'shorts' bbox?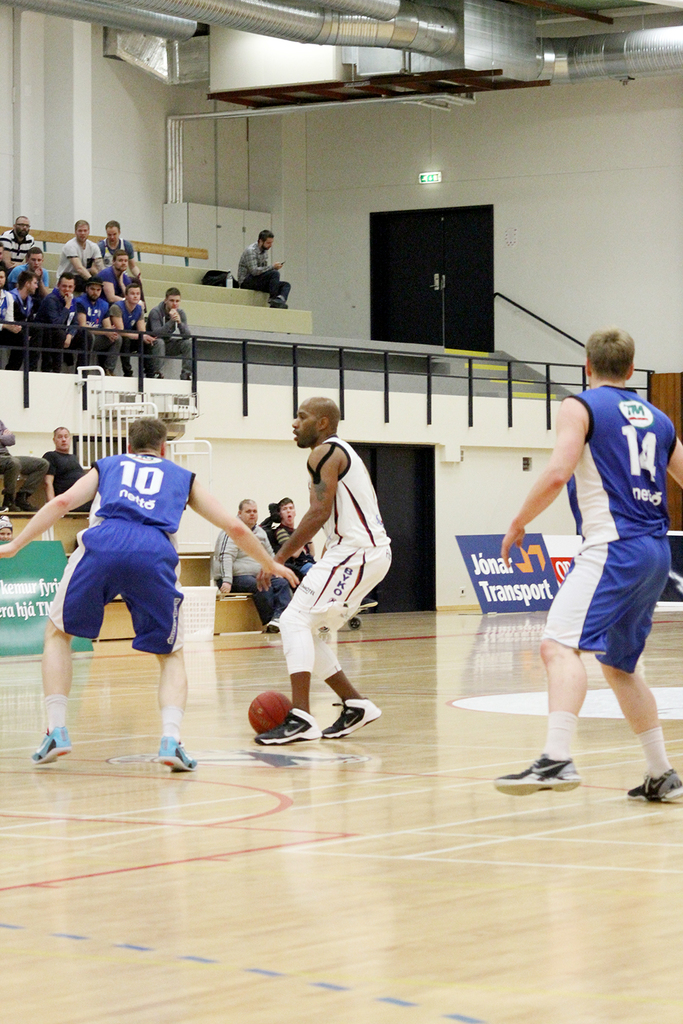
pyautogui.locateOnScreen(47, 517, 186, 654)
